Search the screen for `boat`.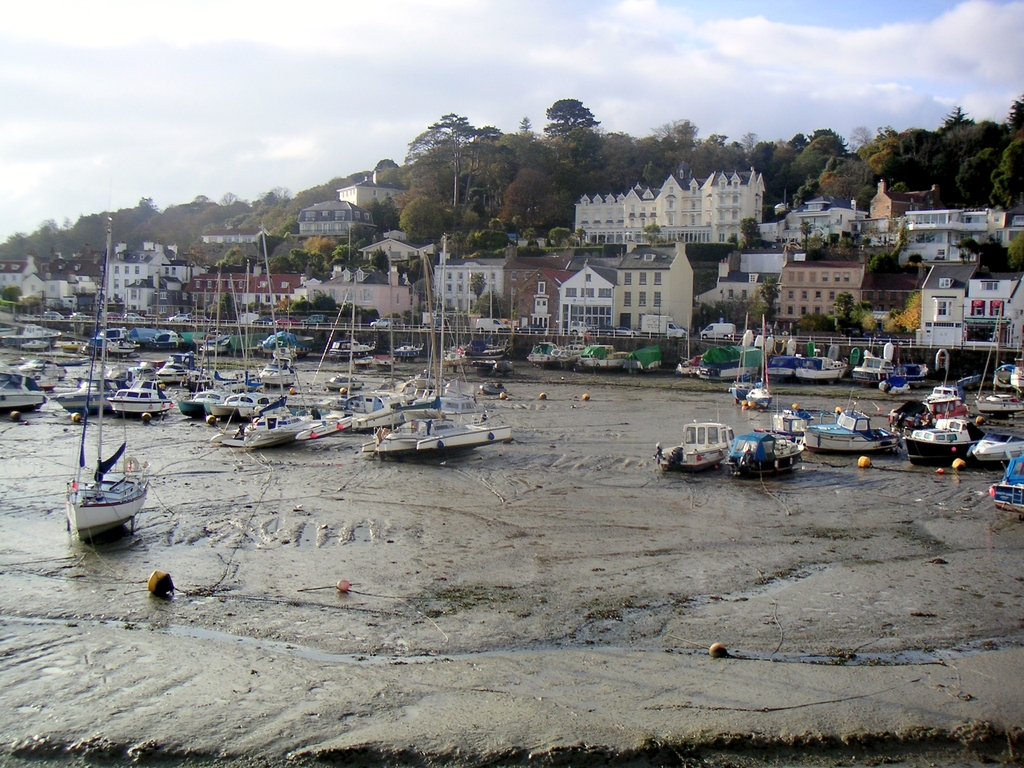
Found at <region>393, 232, 488, 416</region>.
